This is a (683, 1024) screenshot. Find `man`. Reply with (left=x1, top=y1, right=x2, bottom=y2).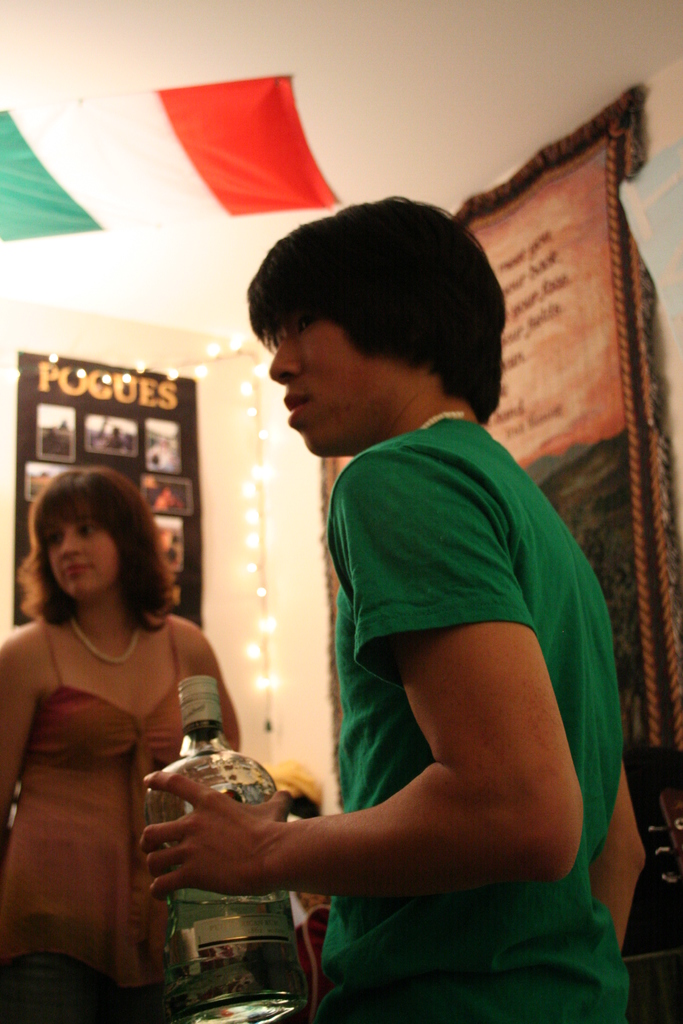
(left=165, top=245, right=632, bottom=986).
